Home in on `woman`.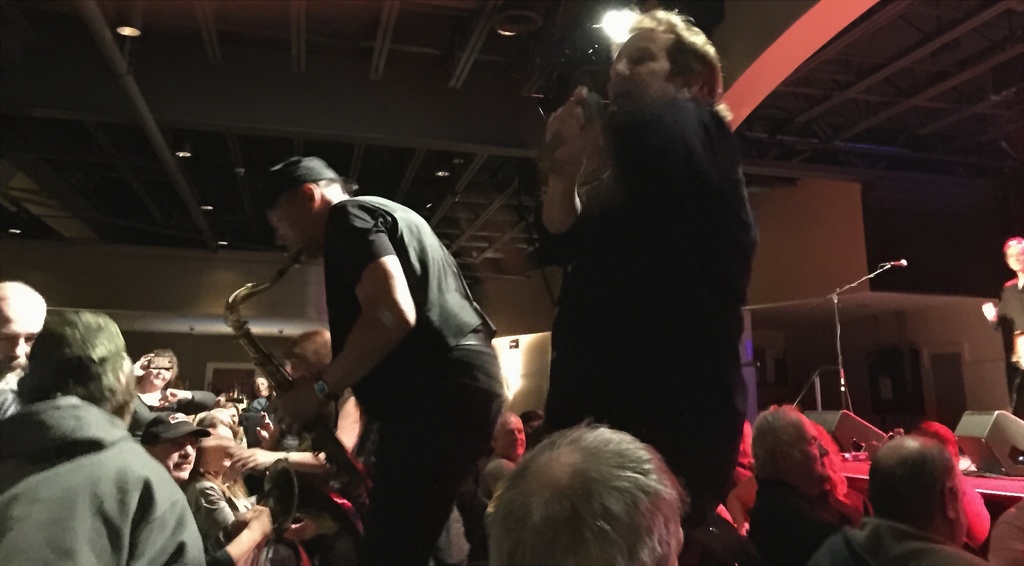
Homed in at [184,412,253,555].
